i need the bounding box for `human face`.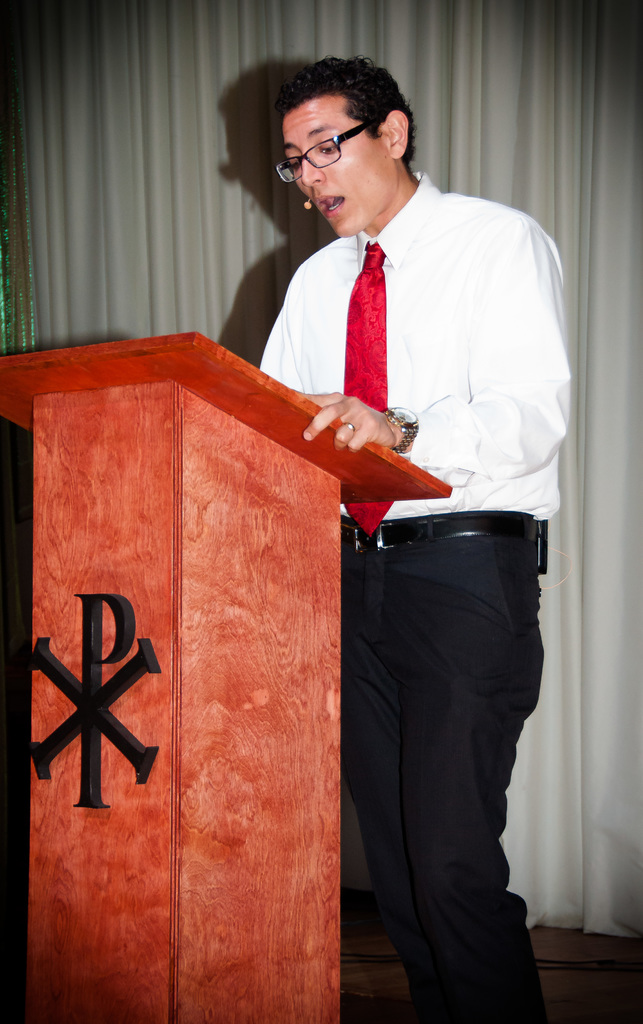
Here it is: x1=279 y1=84 x2=402 y2=244.
